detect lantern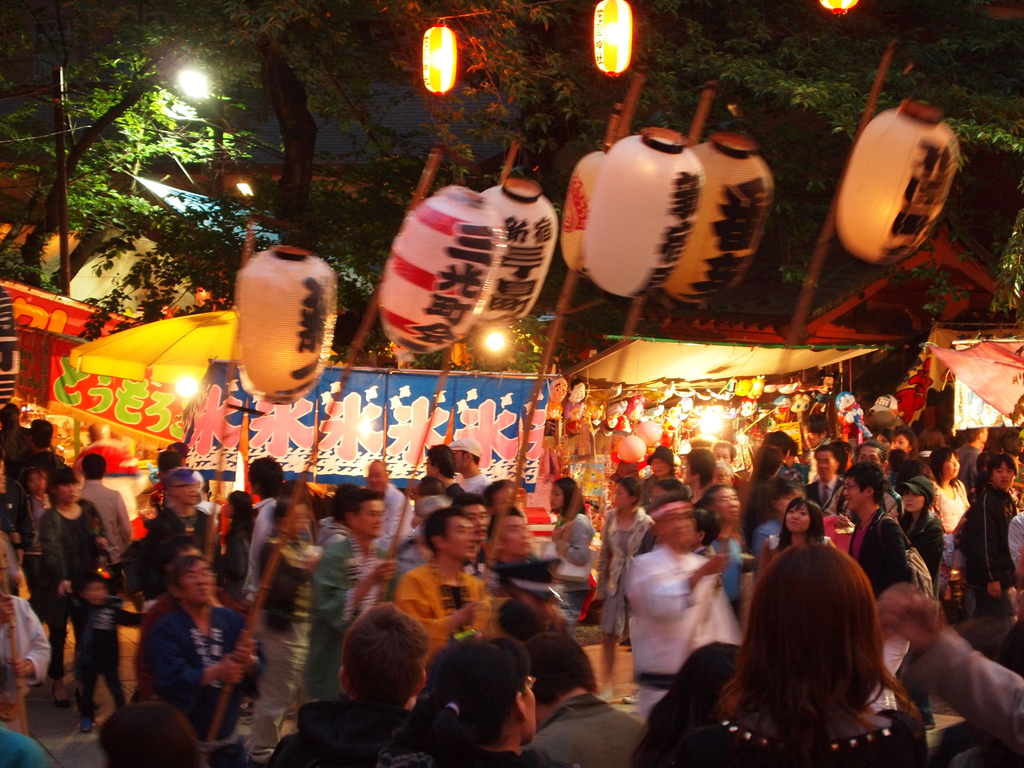
<region>830, 107, 959, 257</region>
